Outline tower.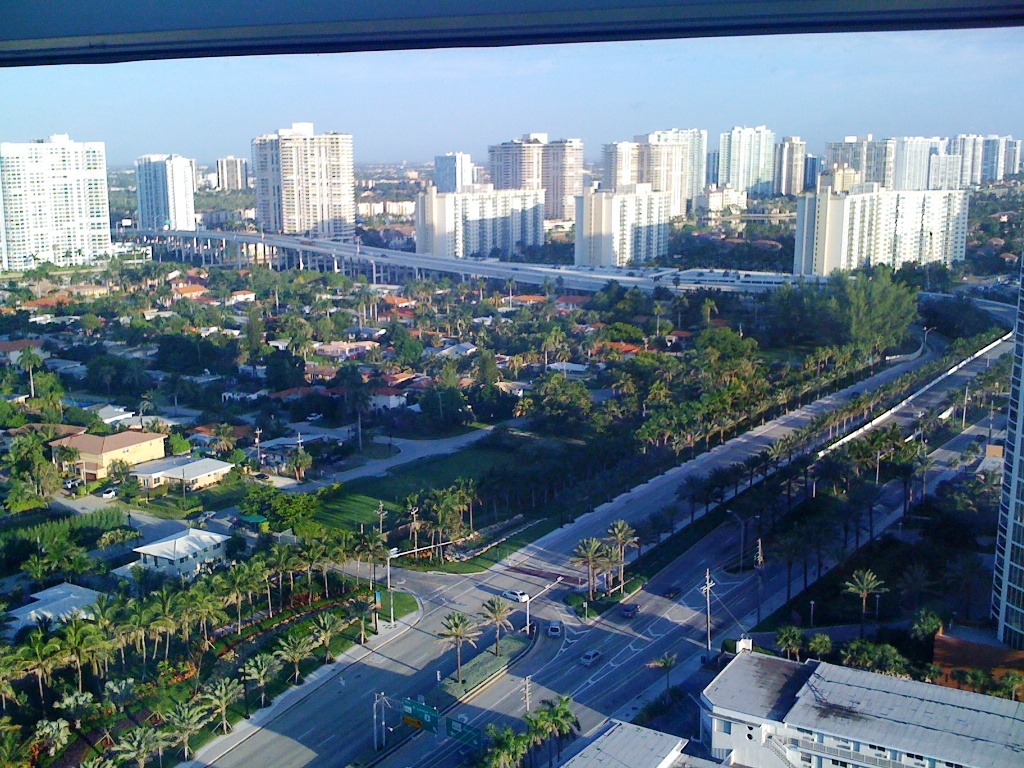
Outline: 544:143:587:224.
